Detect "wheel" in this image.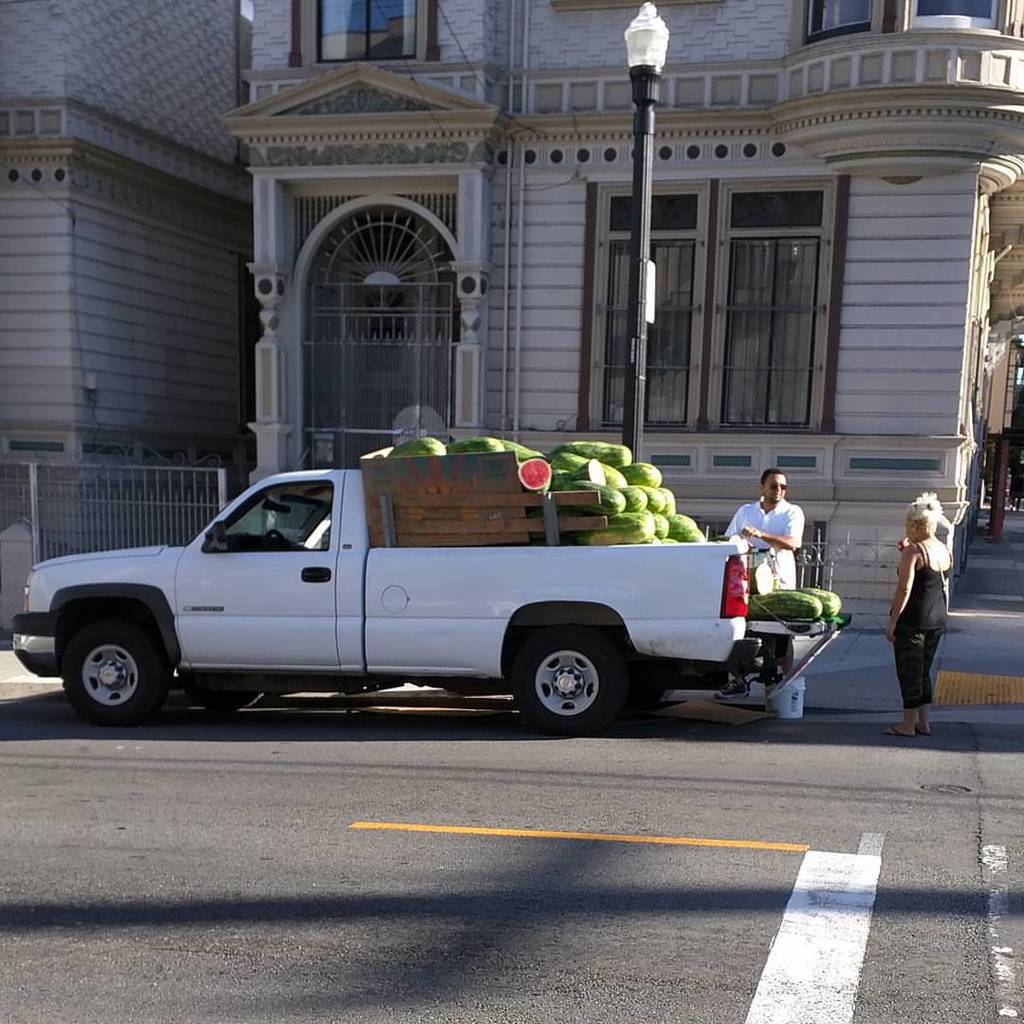
Detection: 61,625,170,727.
